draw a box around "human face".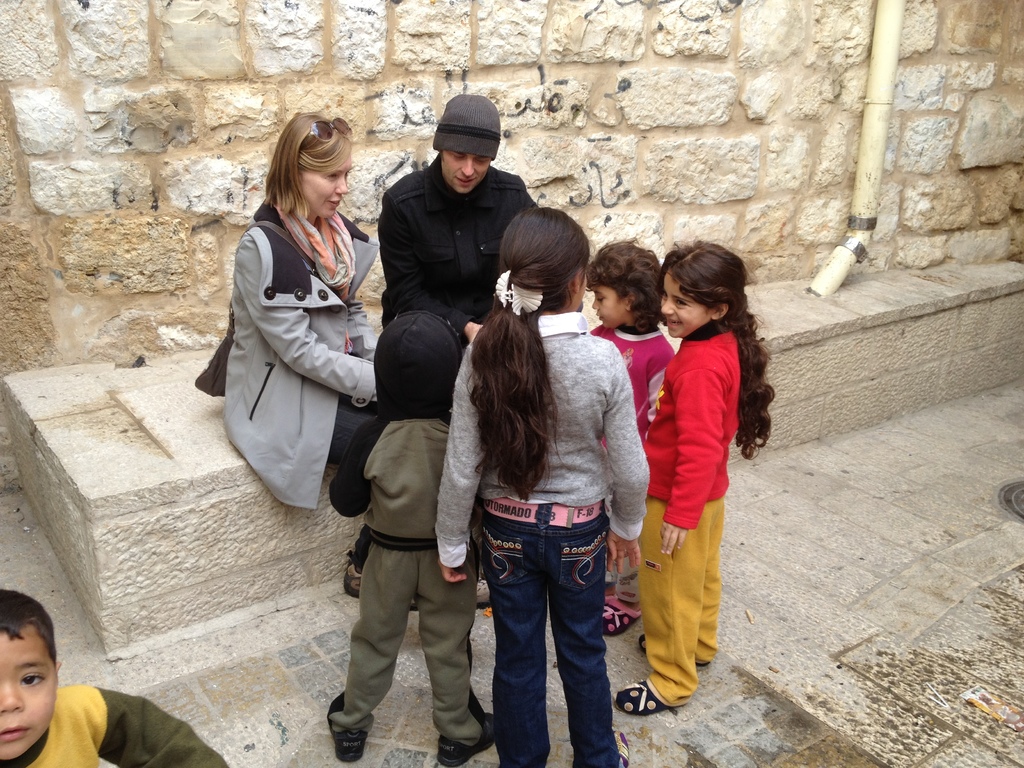
l=0, t=636, r=54, b=760.
